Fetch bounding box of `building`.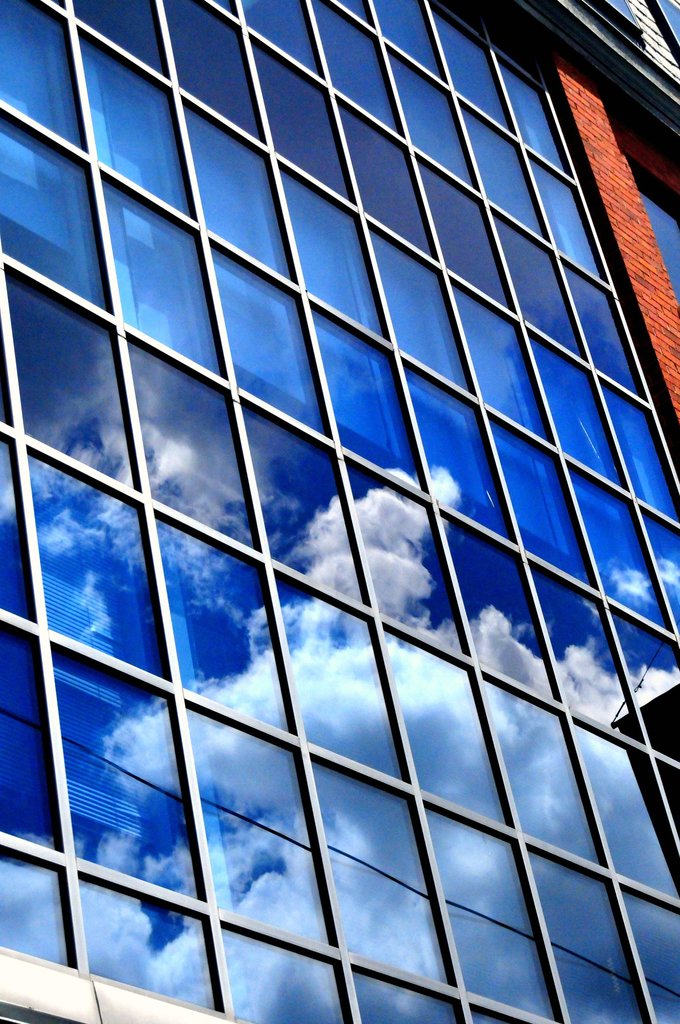
Bbox: [left=0, top=0, right=679, bottom=1023].
